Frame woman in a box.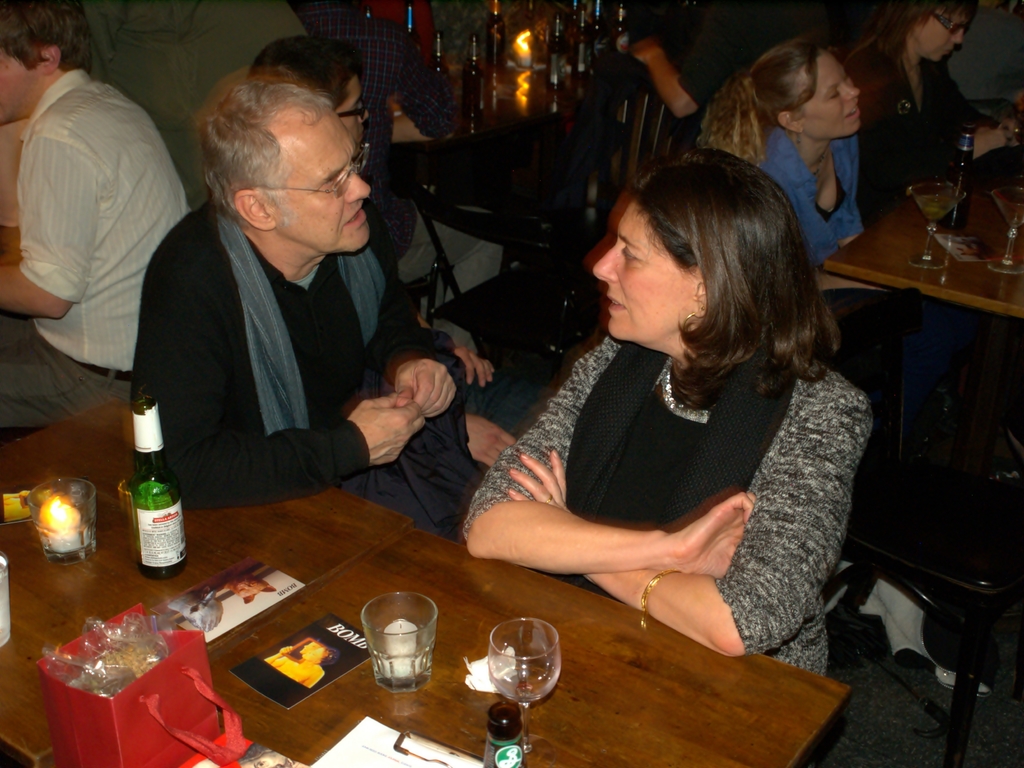
detection(444, 135, 881, 683).
